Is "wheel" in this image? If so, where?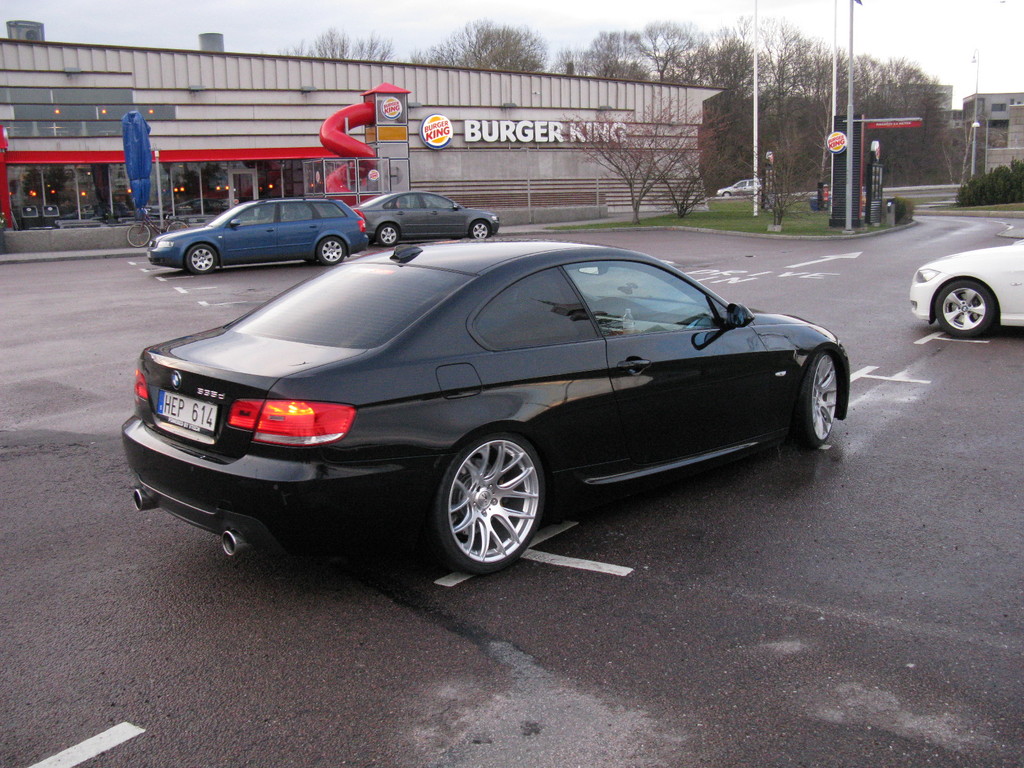
Yes, at {"left": 165, "top": 221, "right": 186, "bottom": 230}.
